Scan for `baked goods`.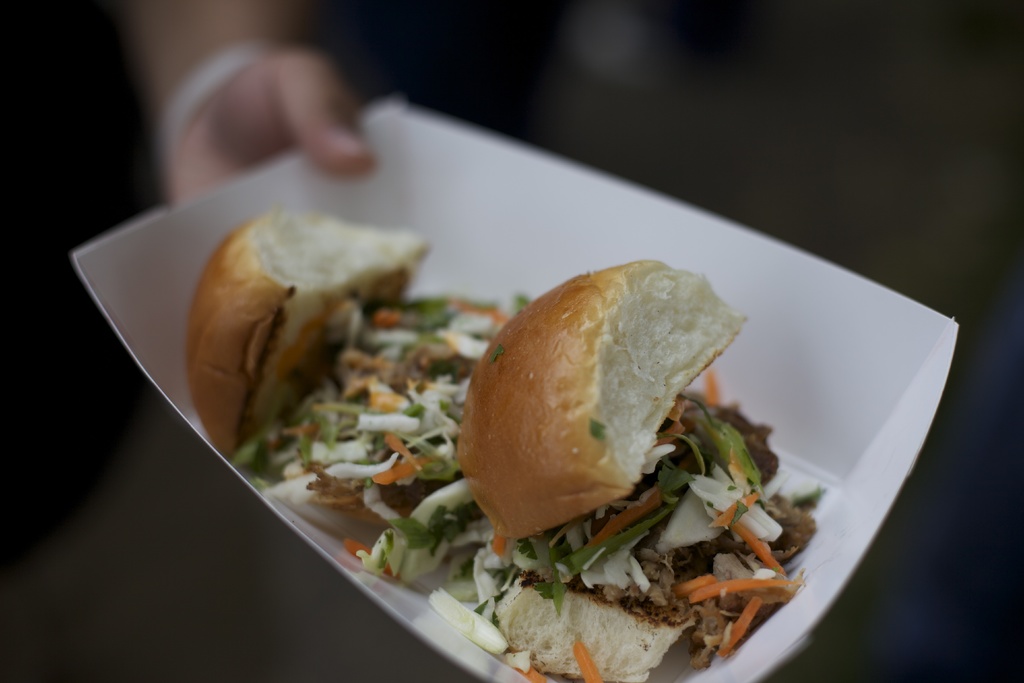
Scan result: bbox(455, 245, 748, 544).
